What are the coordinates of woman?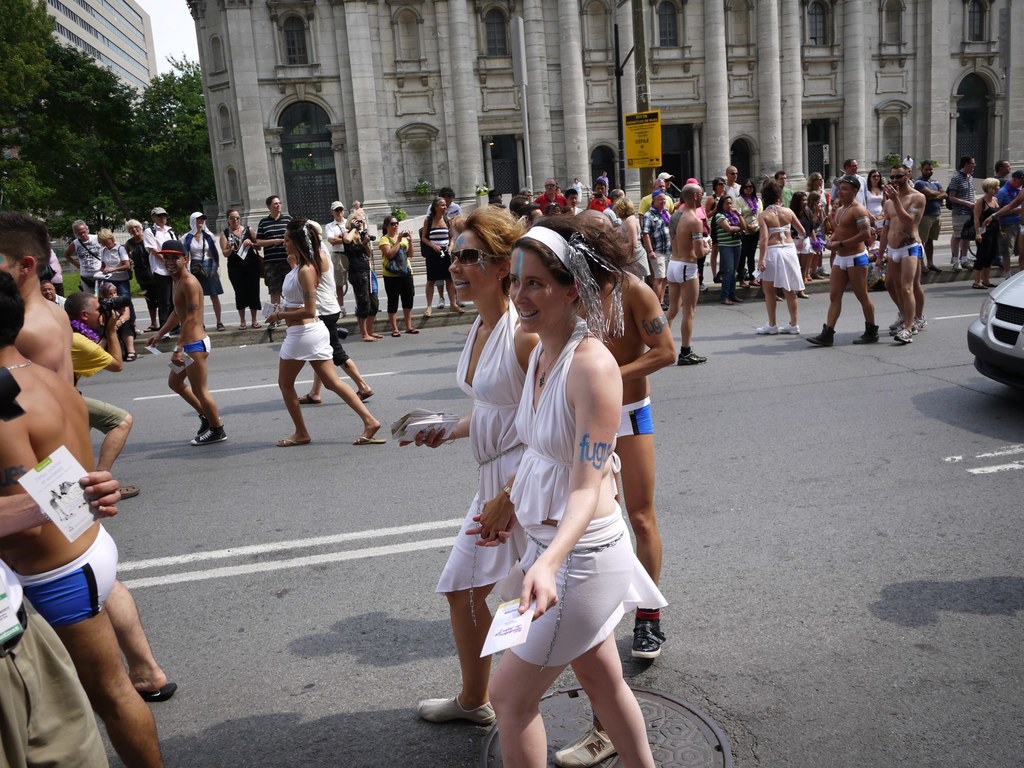
(265, 219, 386, 449).
